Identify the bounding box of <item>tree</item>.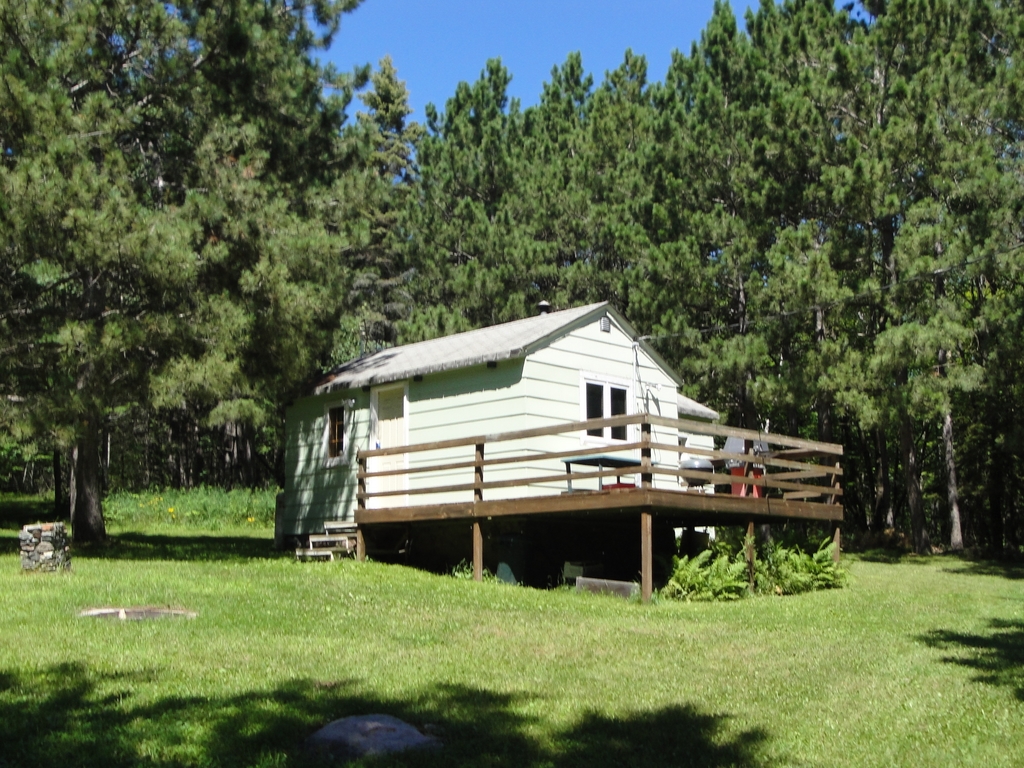
[0, 3, 409, 543].
